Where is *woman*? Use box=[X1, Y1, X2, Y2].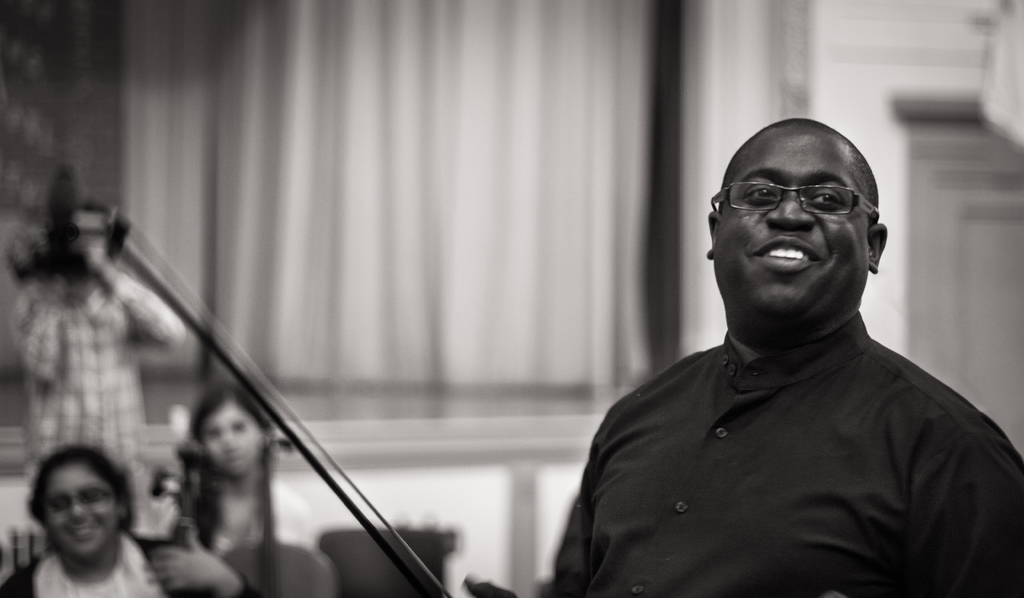
box=[12, 454, 148, 597].
